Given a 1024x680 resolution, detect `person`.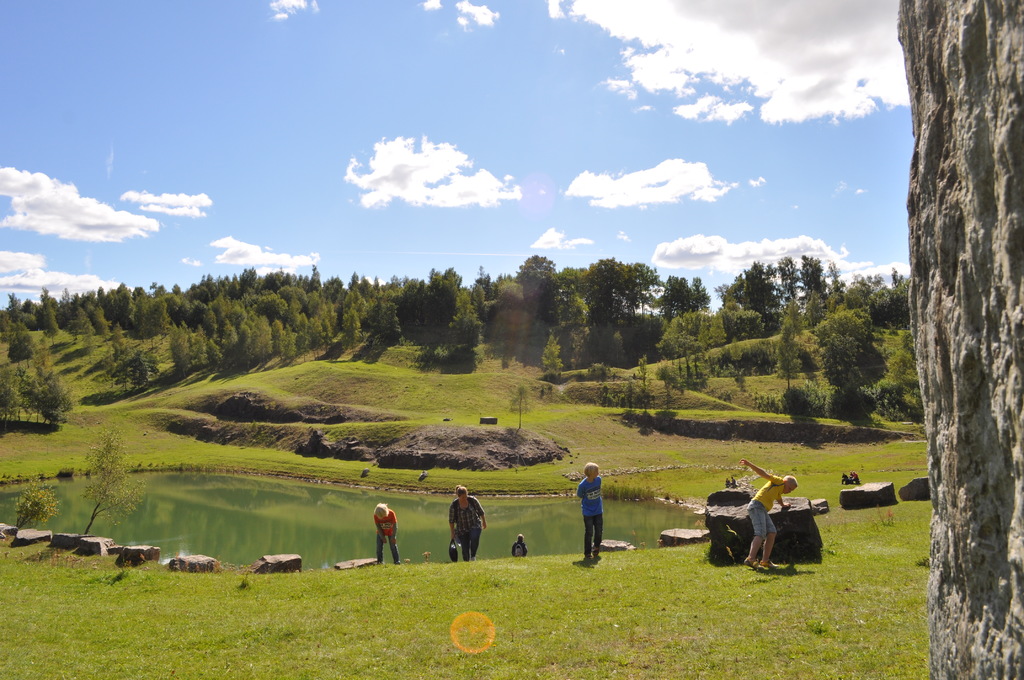
locate(447, 485, 486, 571).
